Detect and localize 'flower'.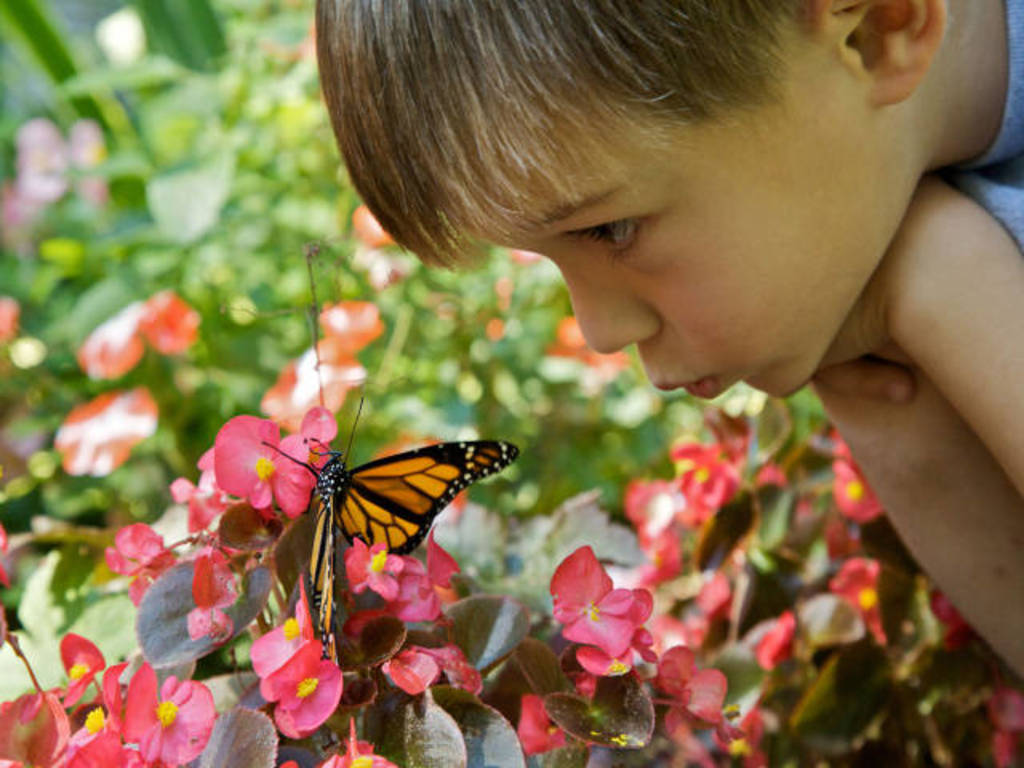
Localized at Rect(837, 558, 877, 650).
